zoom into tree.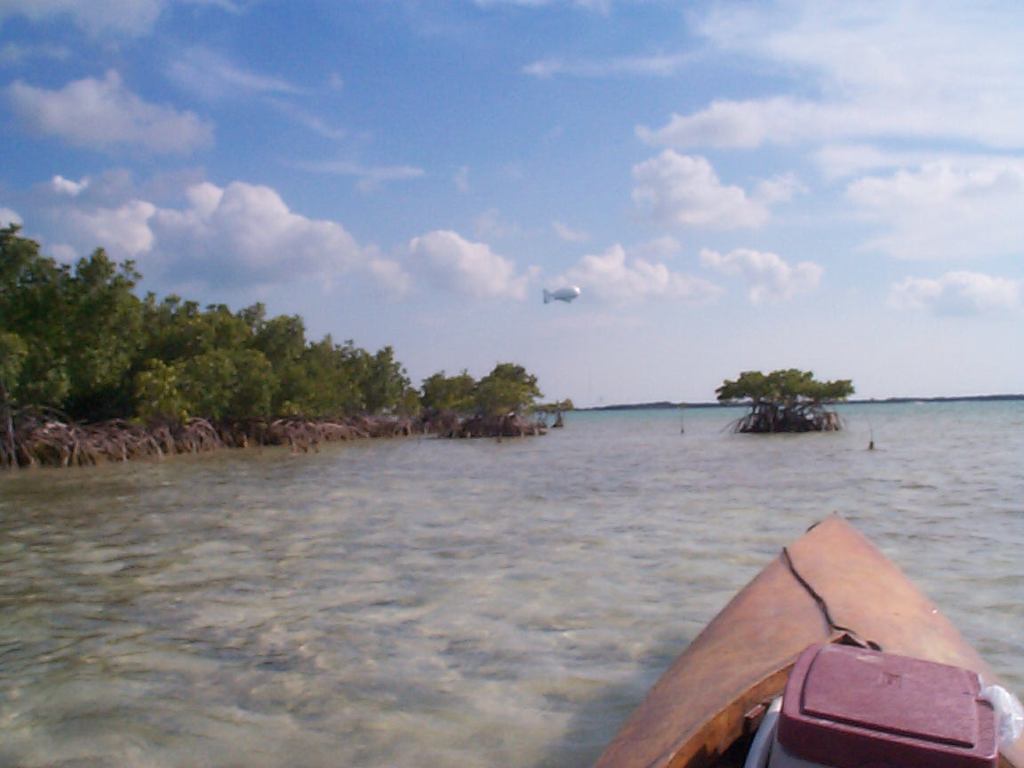
Zoom target: <box>708,353,839,441</box>.
